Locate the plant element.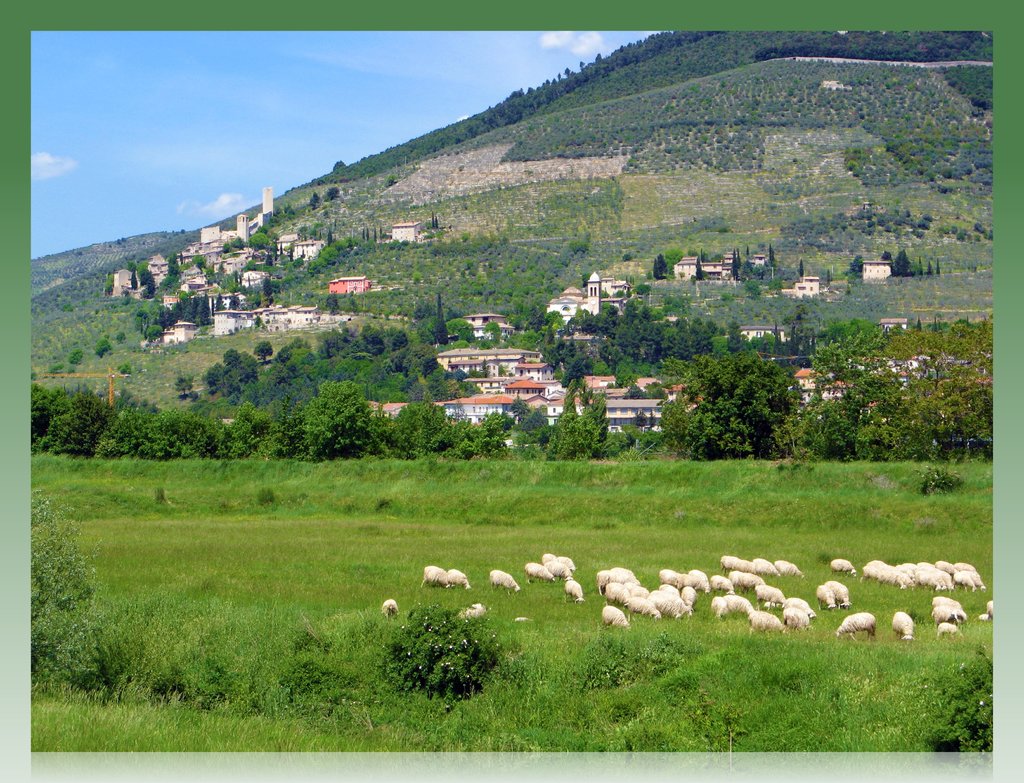
Element bbox: Rect(383, 610, 508, 709).
